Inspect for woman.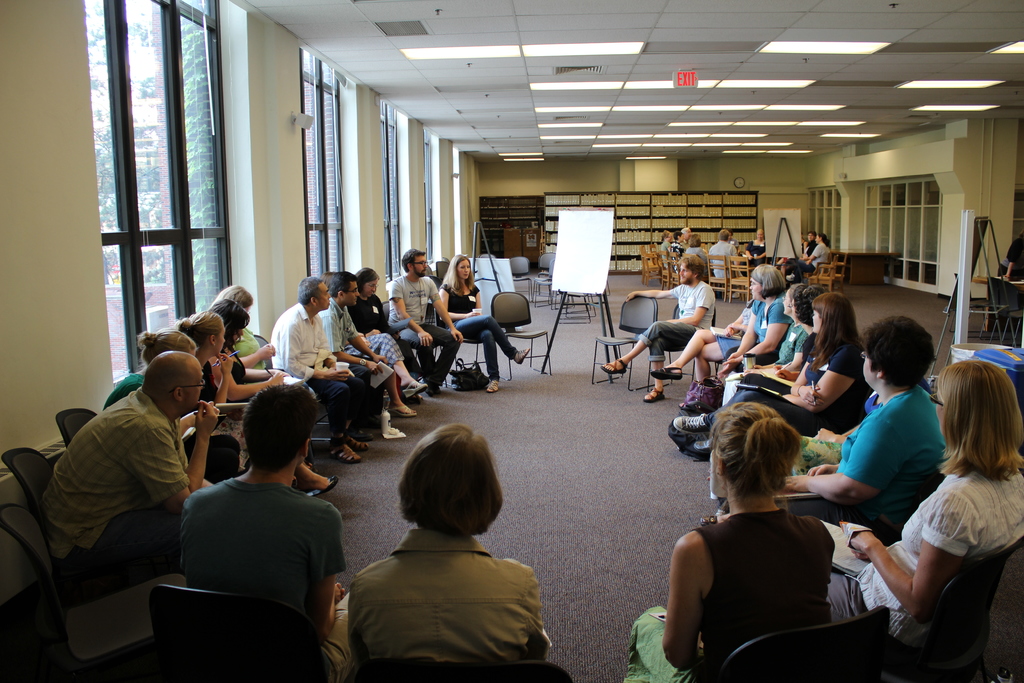
Inspection: select_region(214, 281, 275, 368).
